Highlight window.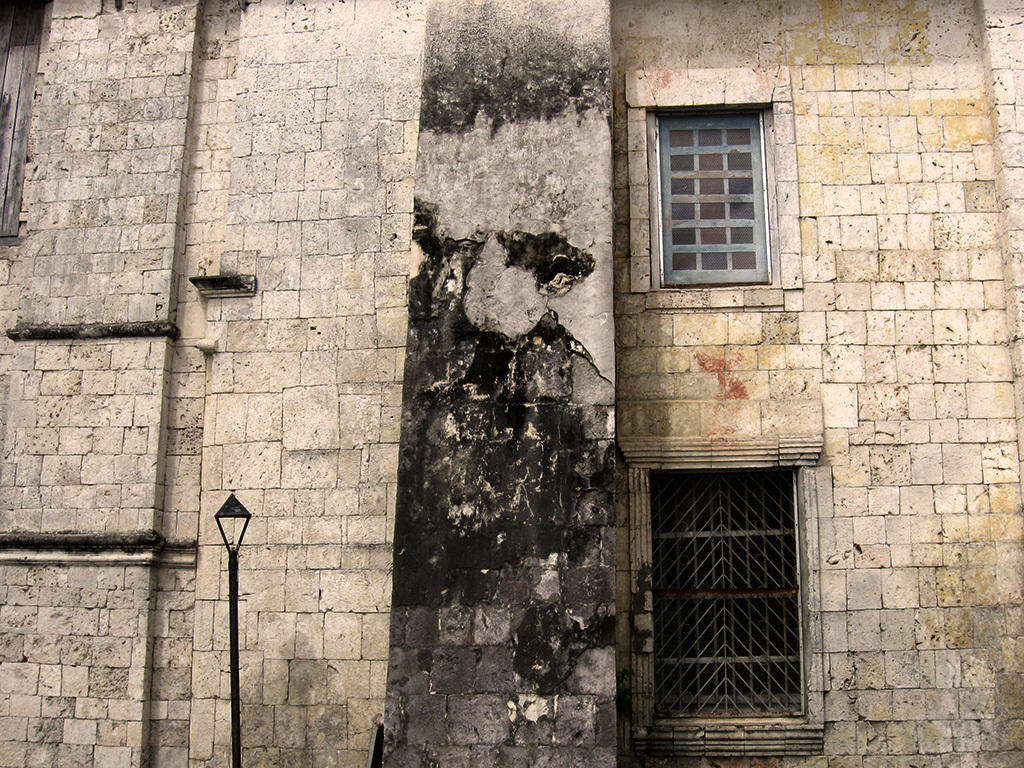
Highlighted region: 642,88,786,297.
